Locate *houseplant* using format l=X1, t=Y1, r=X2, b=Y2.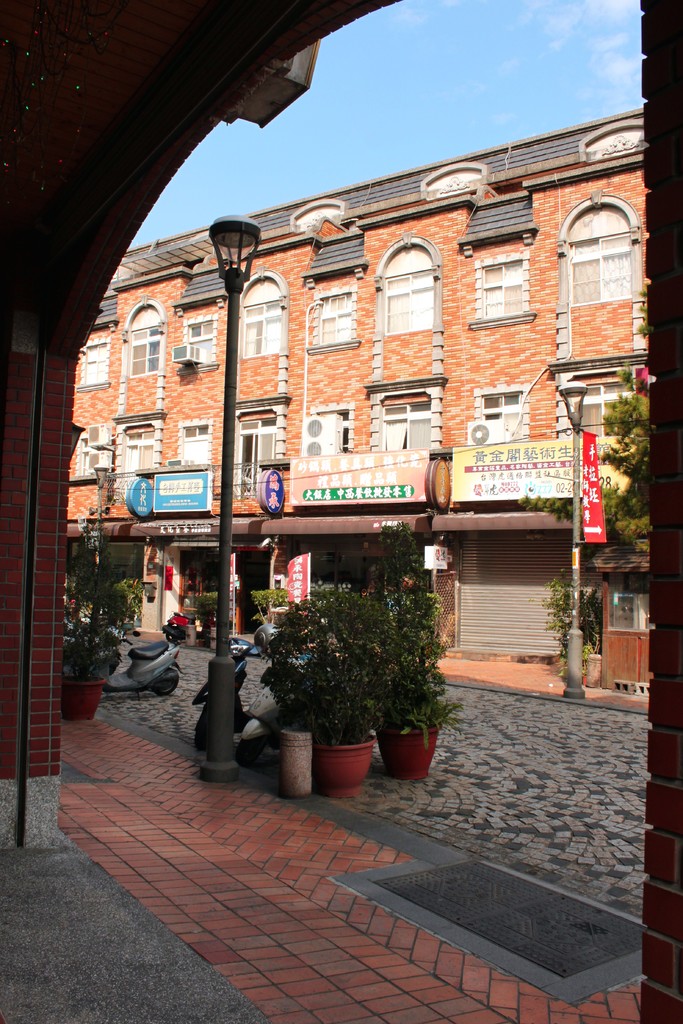
l=57, t=529, r=159, b=717.
